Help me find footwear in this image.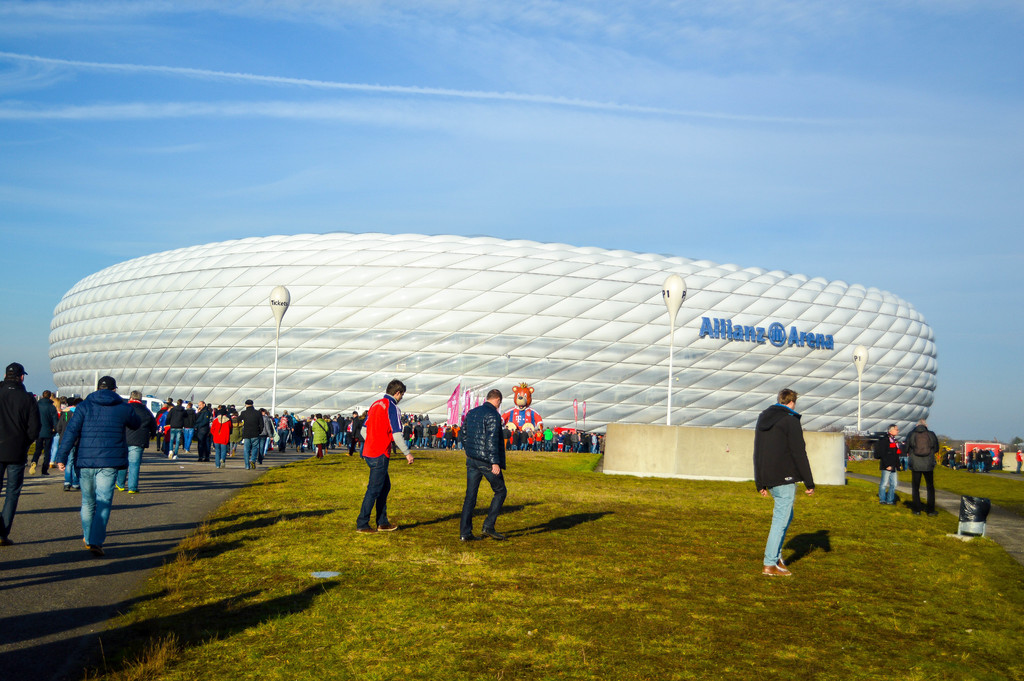
Found it: left=888, top=500, right=895, bottom=505.
